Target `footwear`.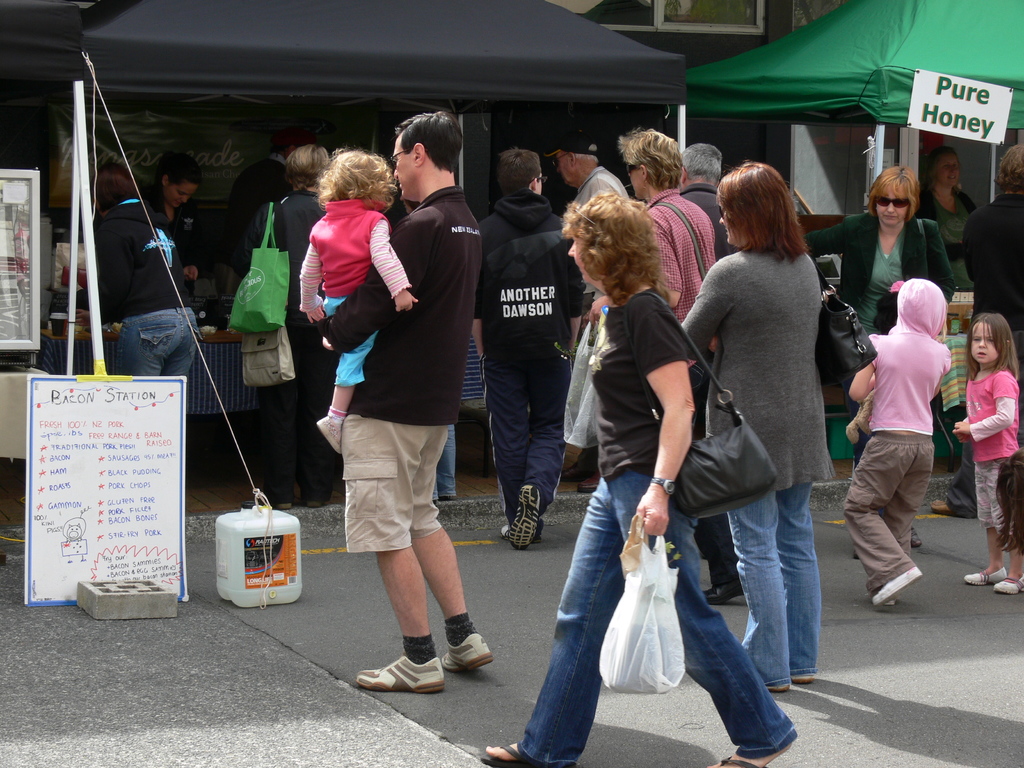
Target region: x1=361 y1=637 x2=451 y2=708.
